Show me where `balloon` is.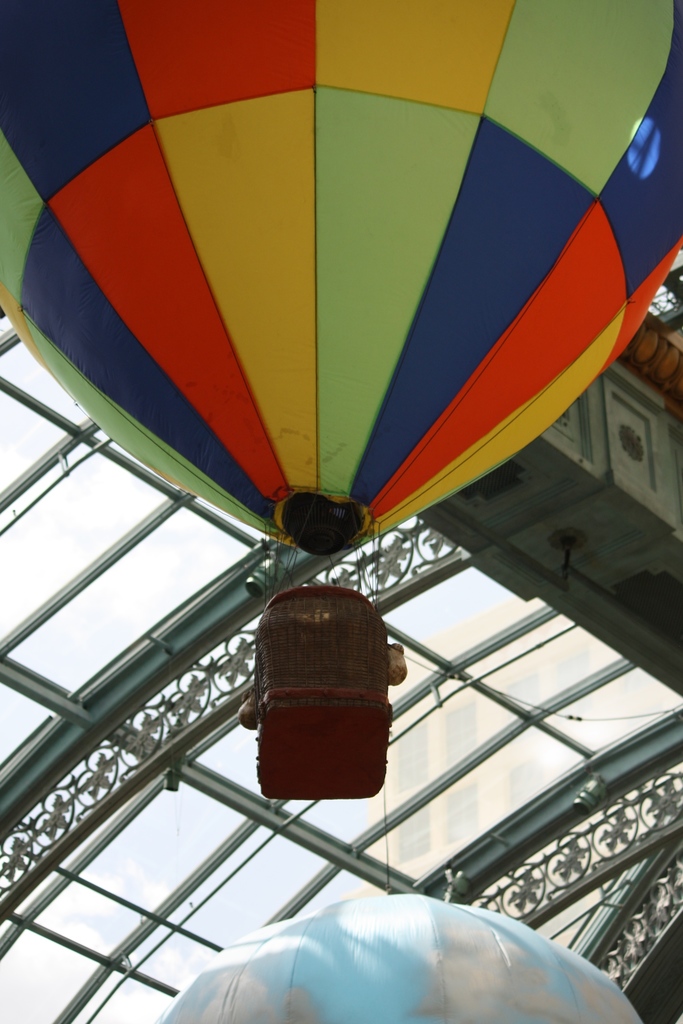
`balloon` is at detection(159, 889, 642, 1023).
